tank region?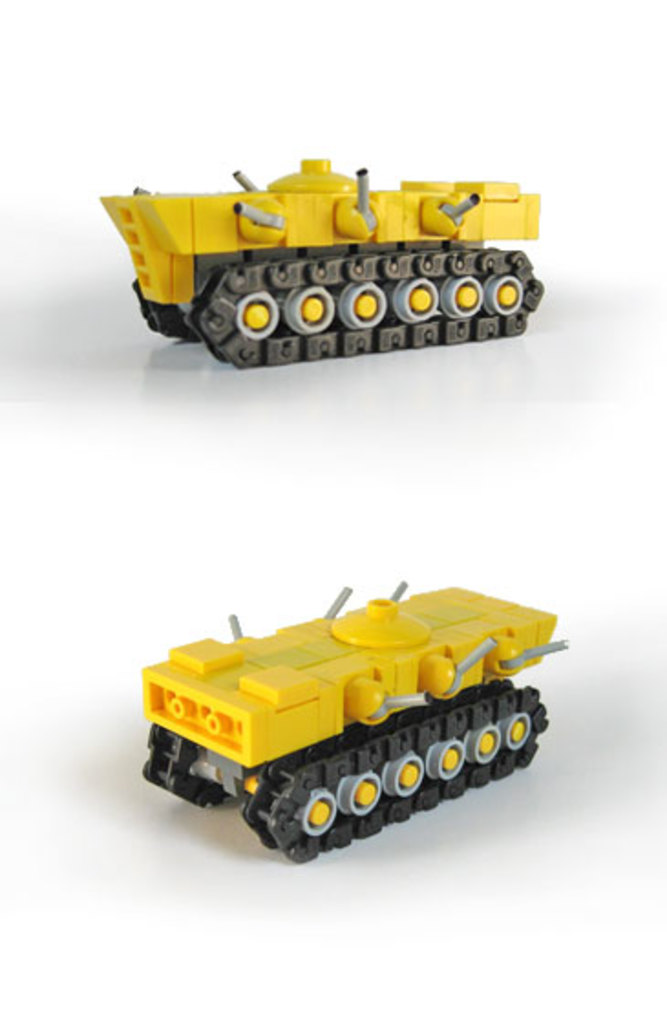
Rect(97, 157, 546, 368)
